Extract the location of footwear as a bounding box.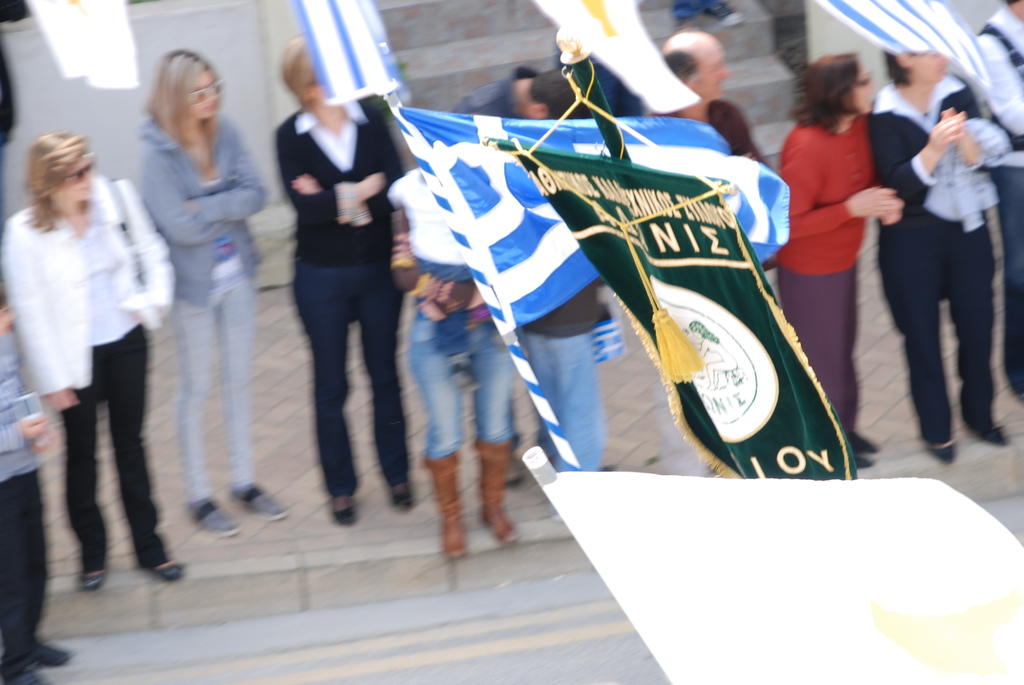
x1=396, y1=486, x2=414, y2=511.
